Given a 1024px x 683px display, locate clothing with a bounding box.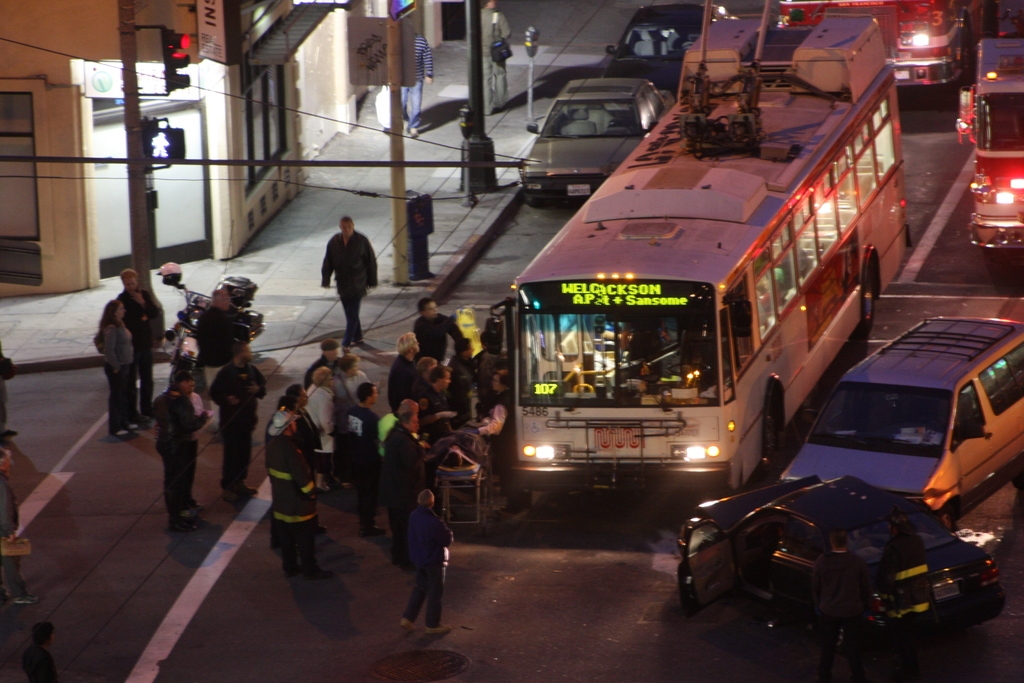
Located: locate(136, 365, 210, 518).
